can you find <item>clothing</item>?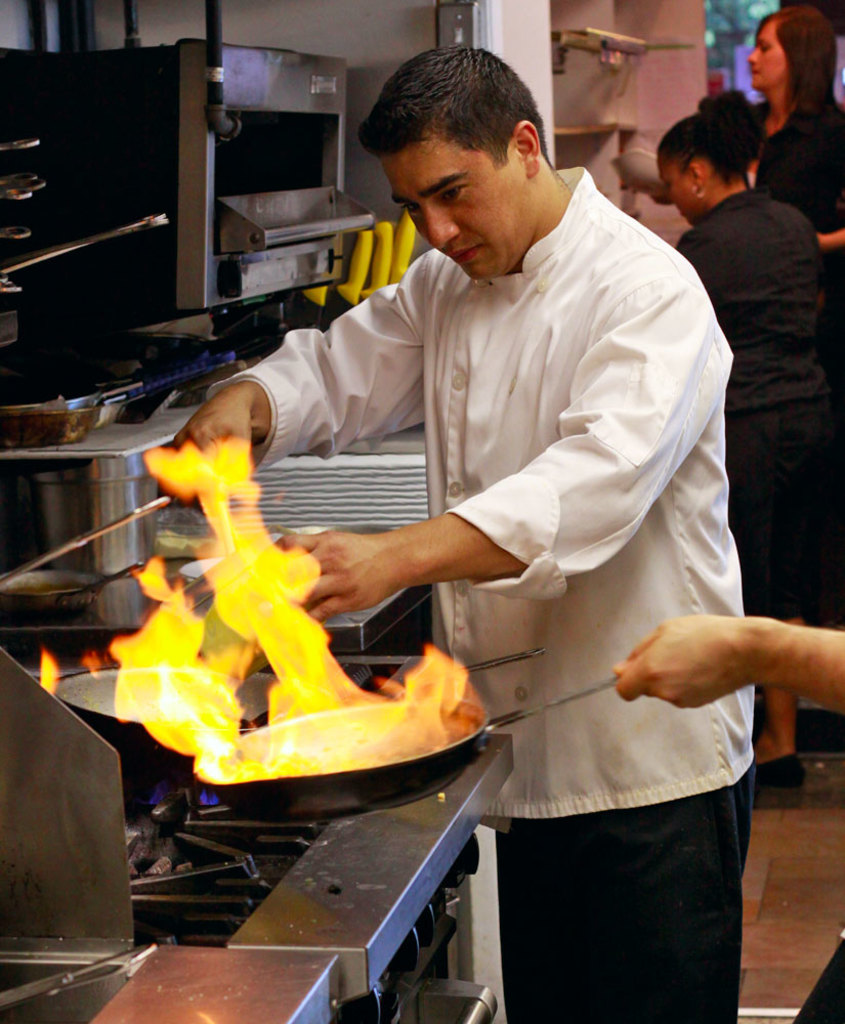
Yes, bounding box: crop(177, 104, 754, 920).
